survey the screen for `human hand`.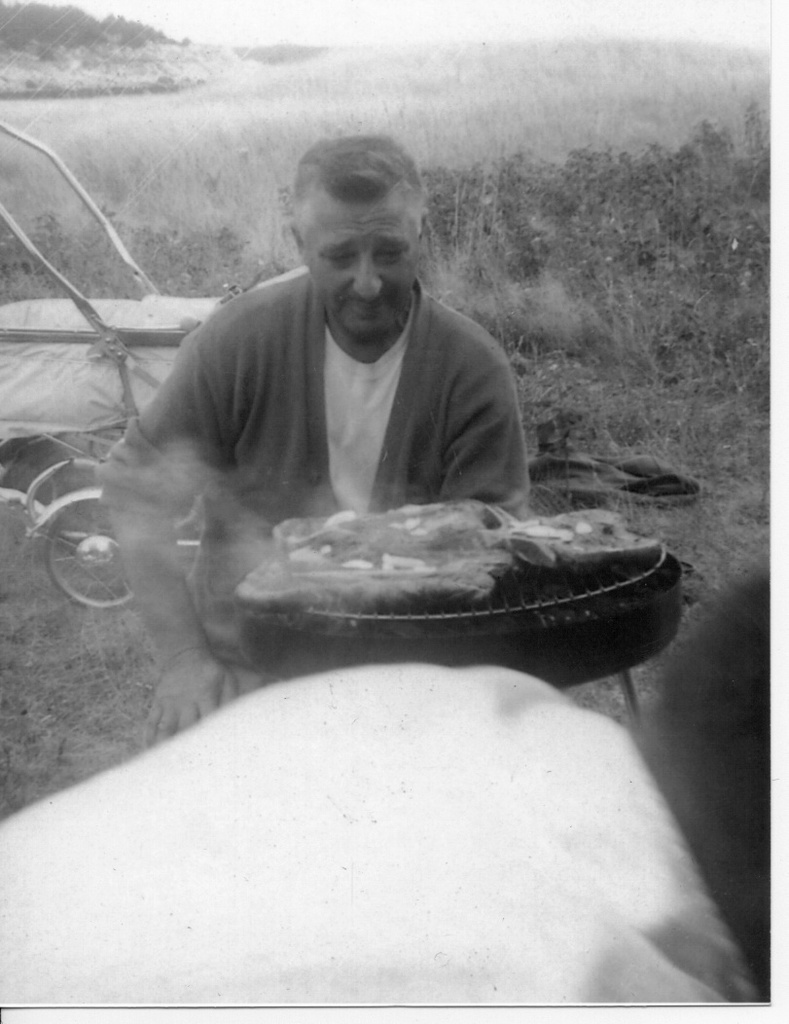
Survey found: (142,649,242,750).
